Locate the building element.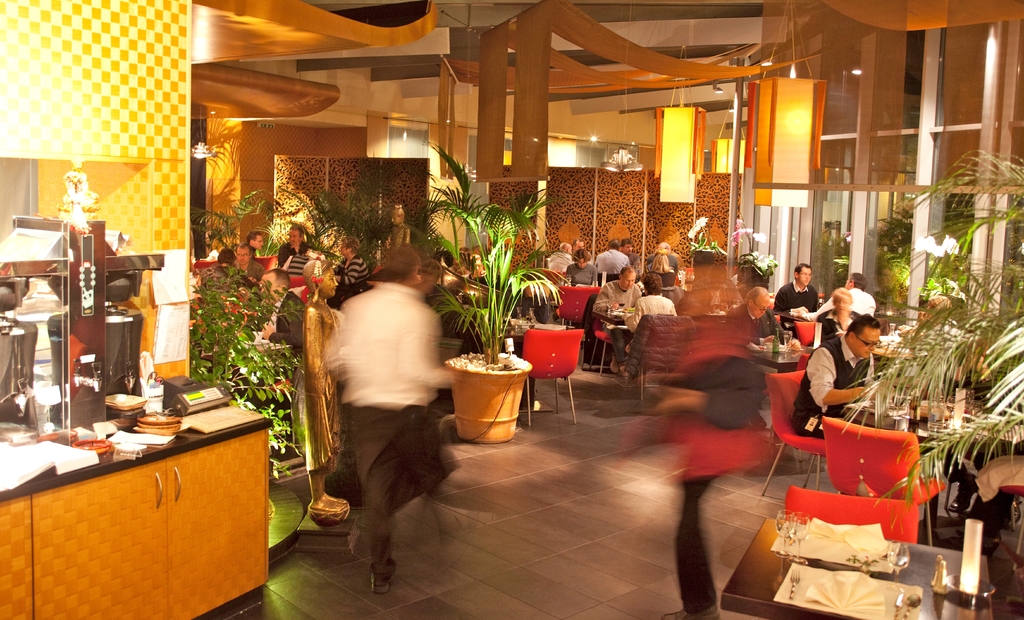
Element bbox: (left=0, top=0, right=1023, bottom=619).
